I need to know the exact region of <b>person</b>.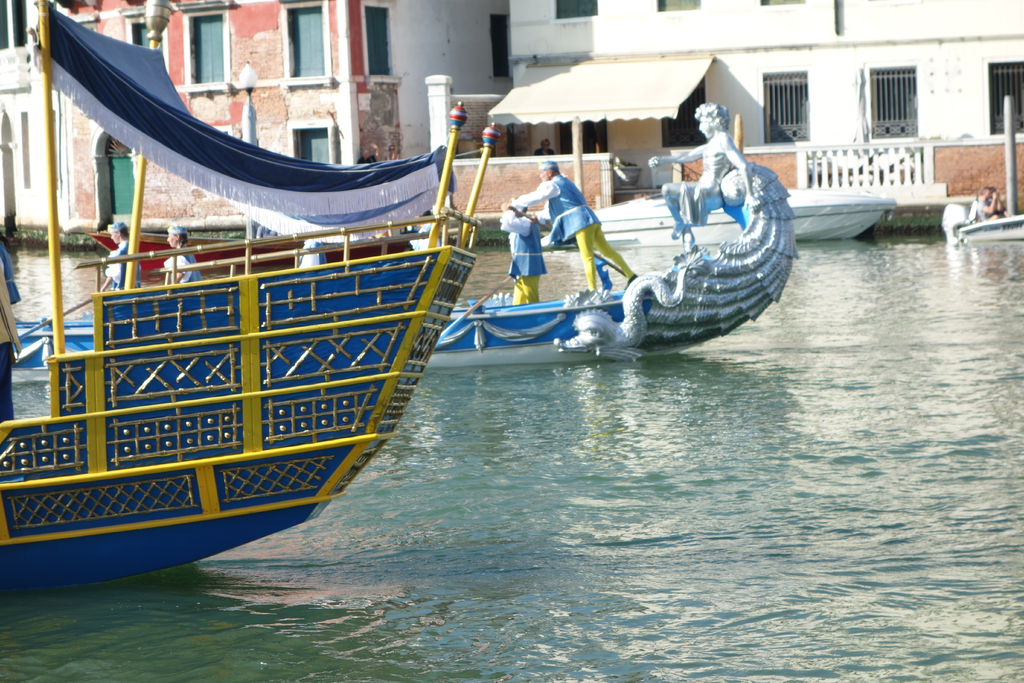
Region: bbox=[163, 226, 200, 292].
